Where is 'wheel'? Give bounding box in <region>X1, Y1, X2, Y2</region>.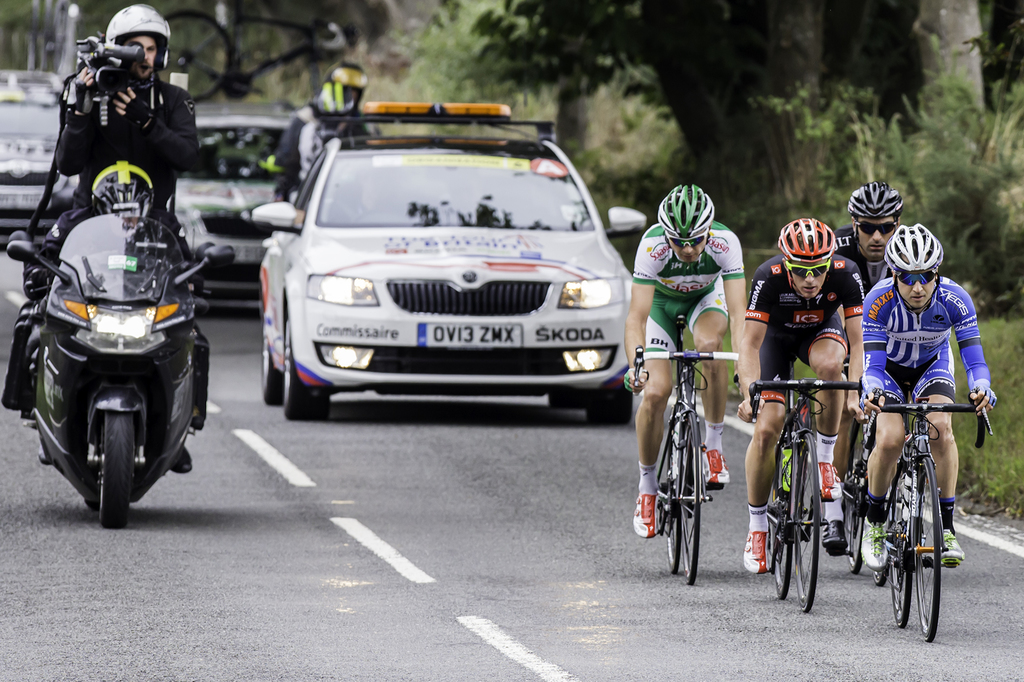
<region>647, 412, 689, 578</region>.
